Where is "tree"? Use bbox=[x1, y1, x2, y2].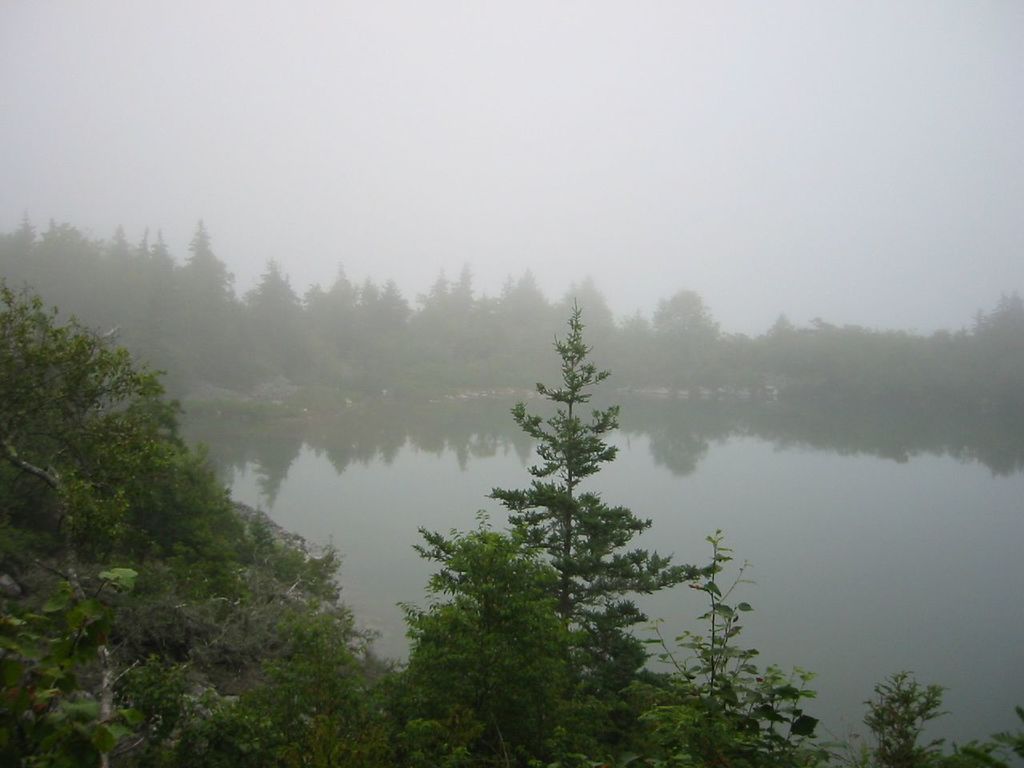
bbox=[658, 278, 728, 386].
